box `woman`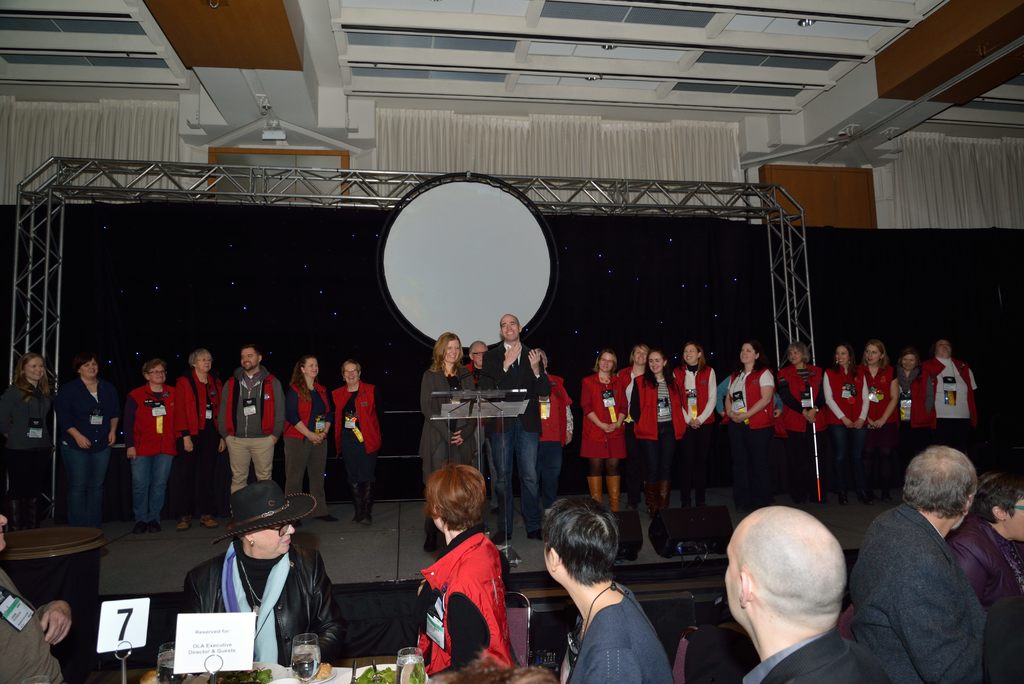
(721, 341, 776, 510)
